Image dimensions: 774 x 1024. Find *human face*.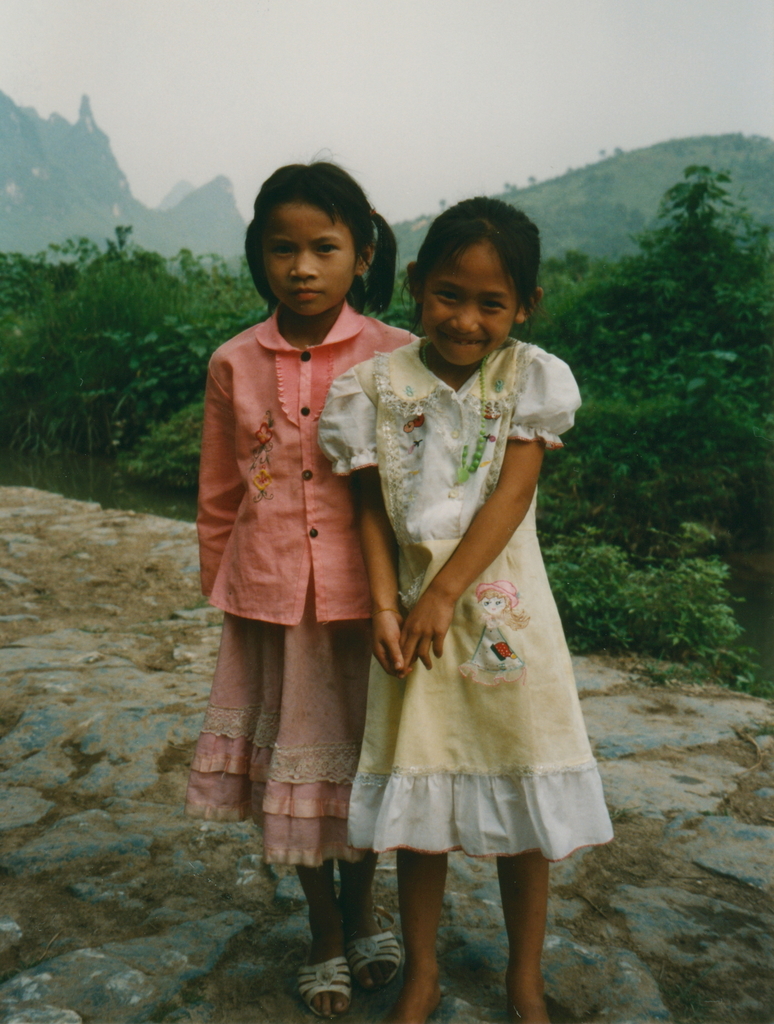
<region>413, 241, 510, 361</region>.
